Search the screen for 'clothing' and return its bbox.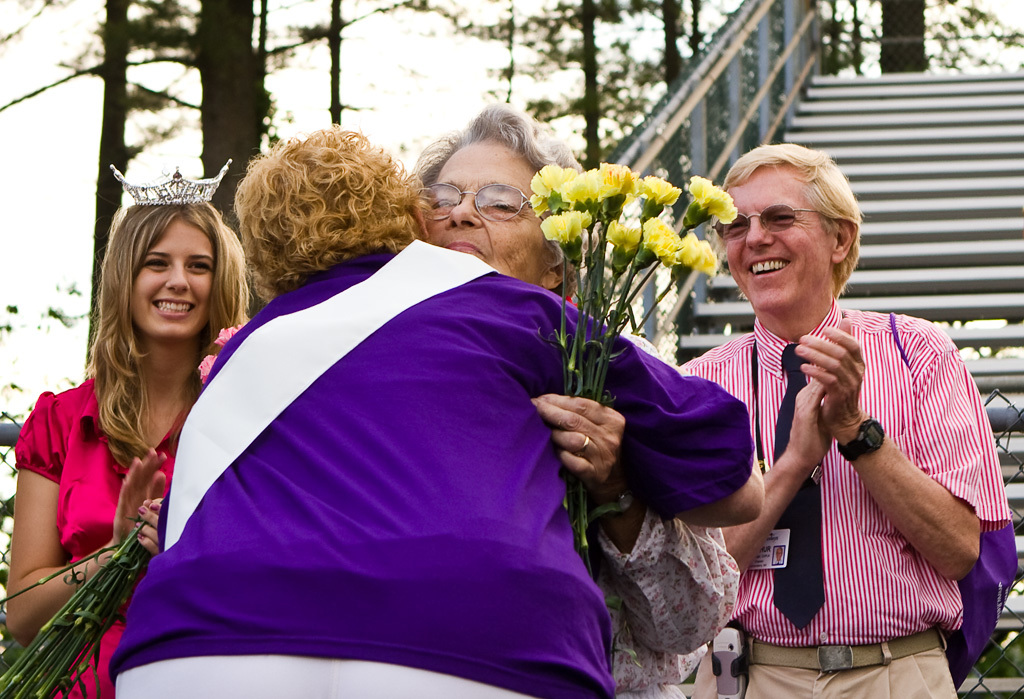
Found: (x1=110, y1=235, x2=754, y2=698).
